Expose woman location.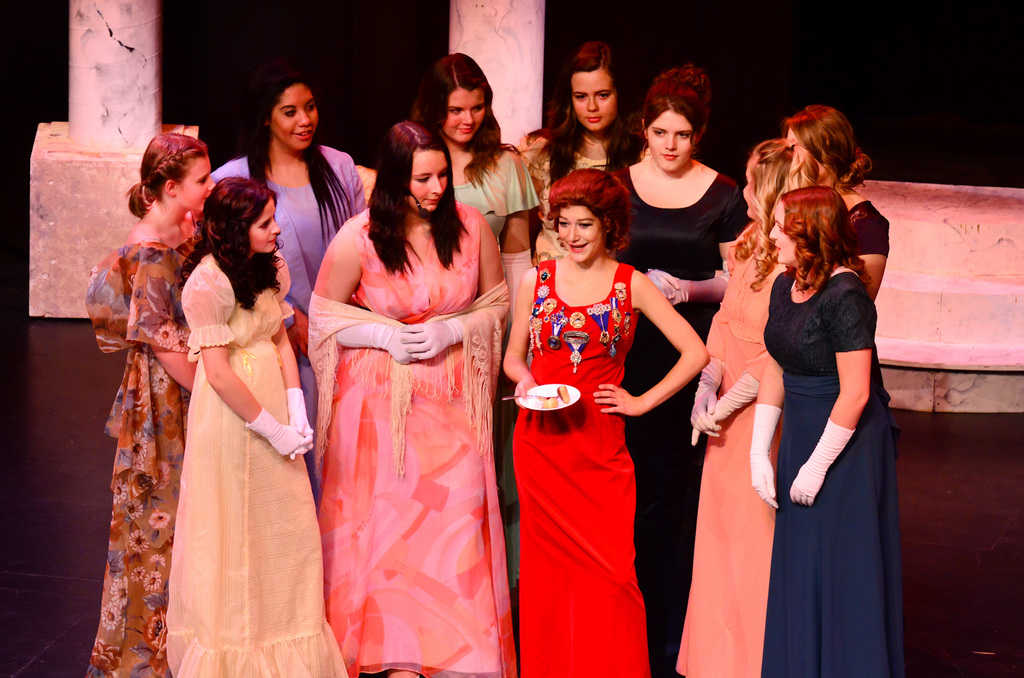
Exposed at region(496, 163, 710, 677).
